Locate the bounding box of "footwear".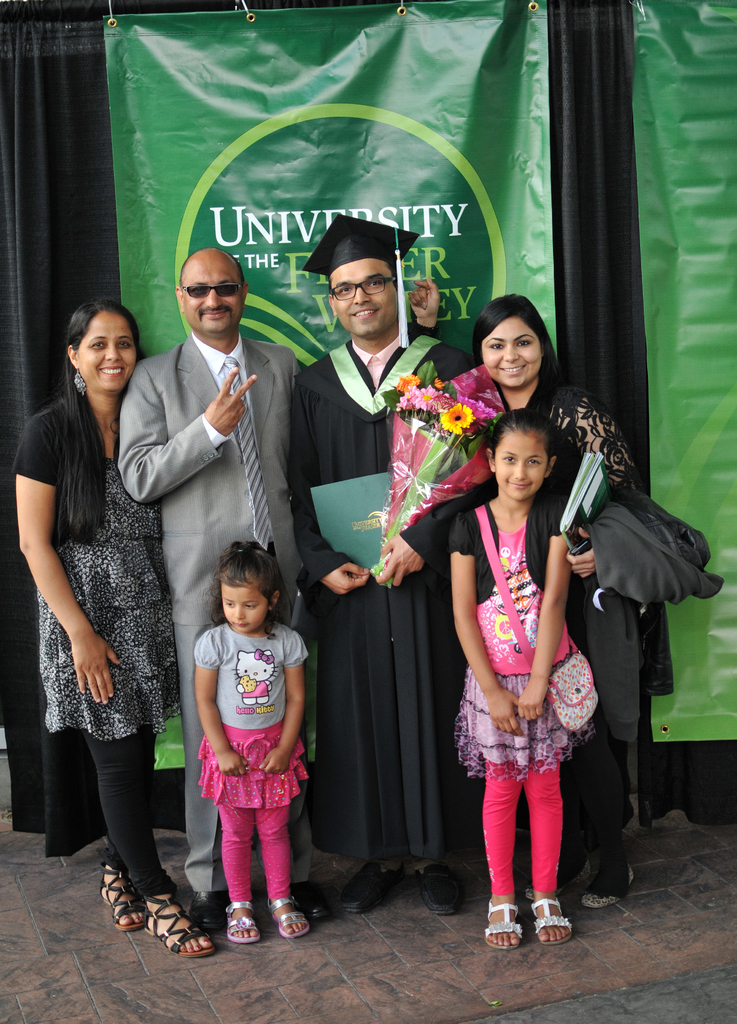
Bounding box: left=267, top=893, right=314, bottom=943.
